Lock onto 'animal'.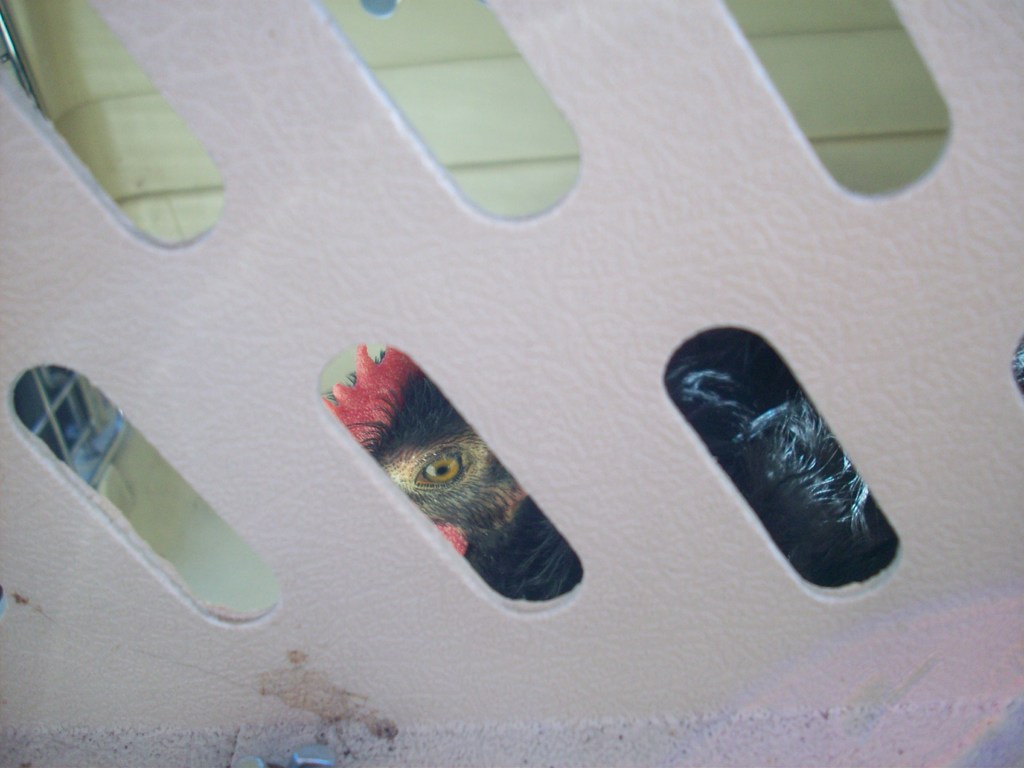
Locked: x1=668, y1=347, x2=876, y2=579.
